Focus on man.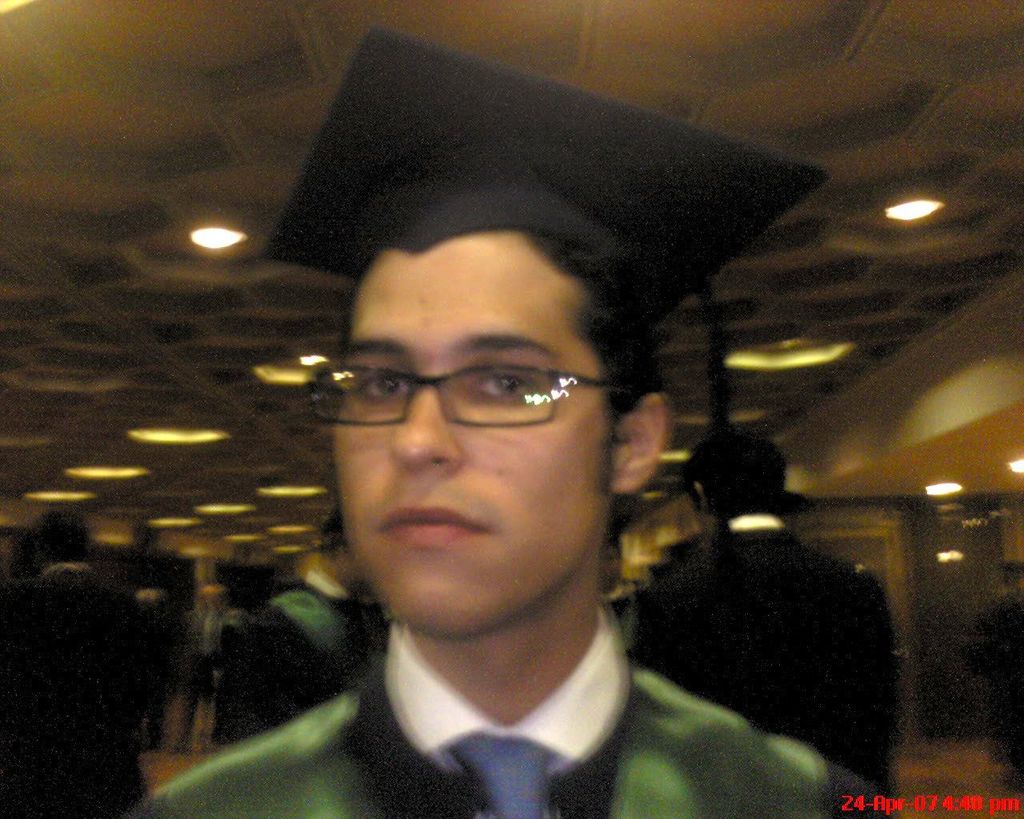
Focused at box=[0, 501, 158, 817].
